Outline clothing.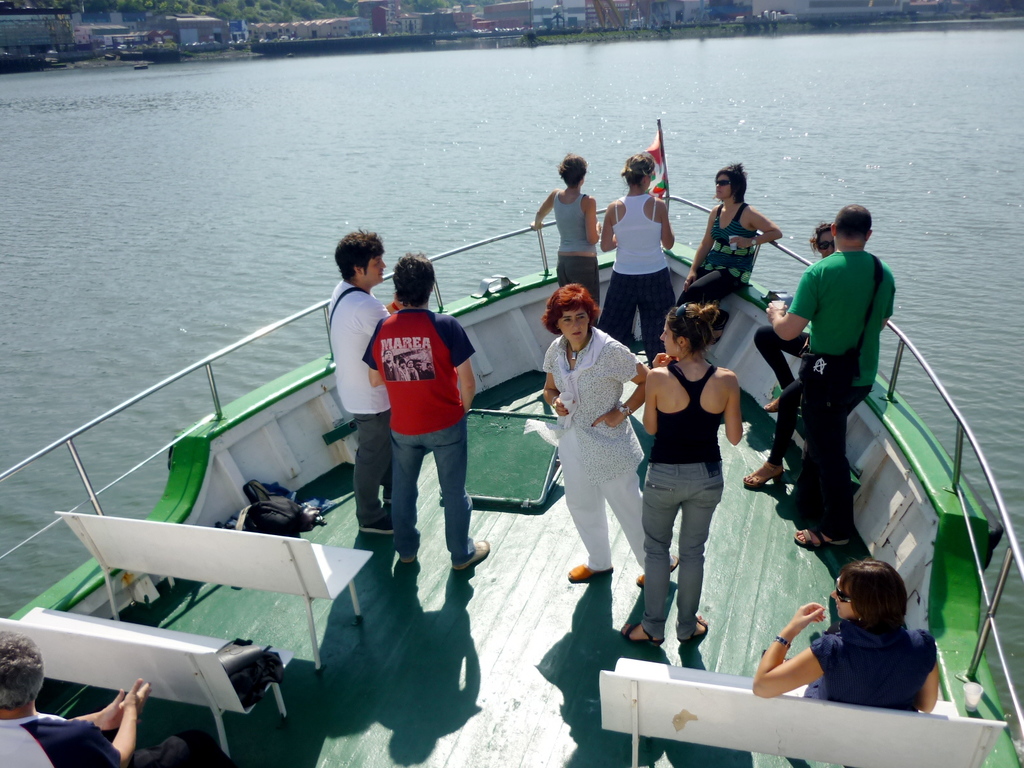
Outline: 634 452 724 643.
